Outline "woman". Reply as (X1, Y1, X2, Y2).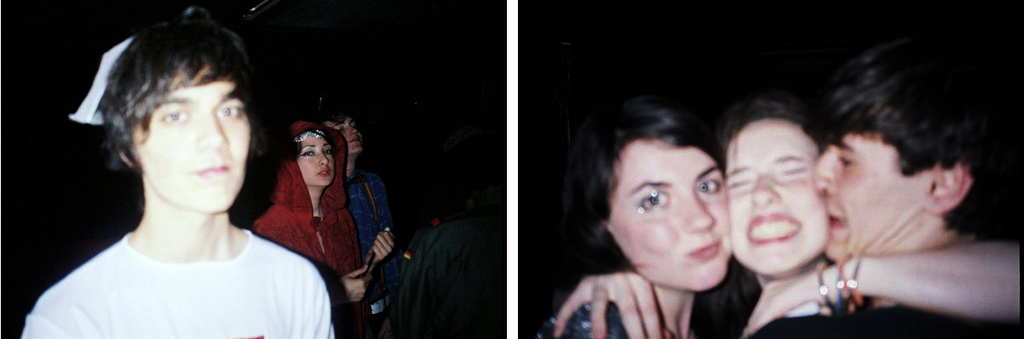
(560, 94, 744, 338).
